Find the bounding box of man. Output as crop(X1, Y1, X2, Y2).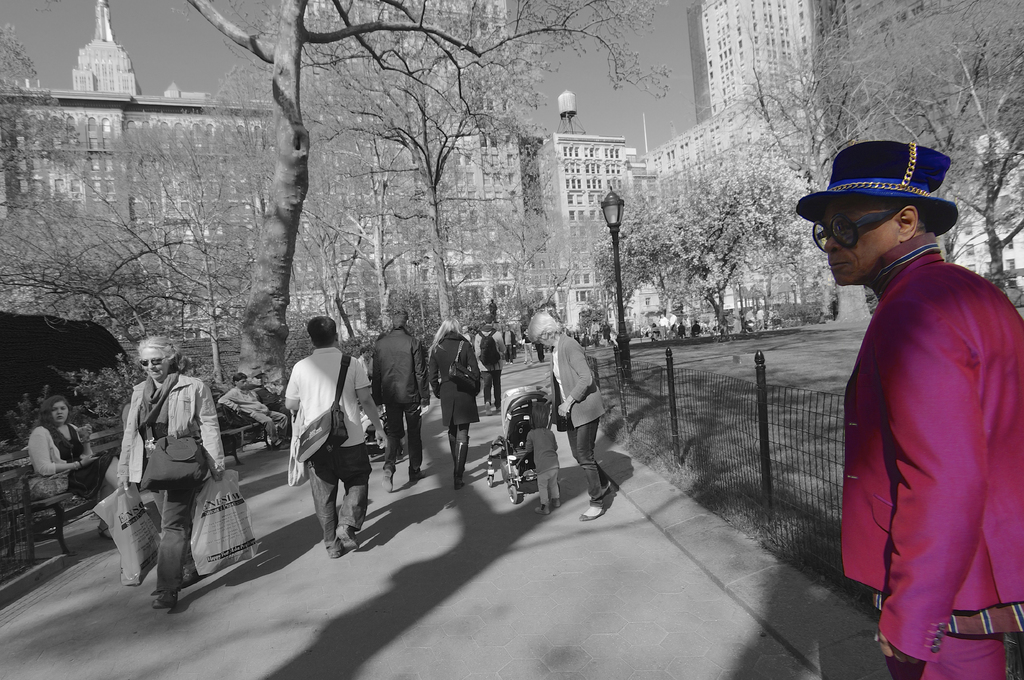
crop(282, 313, 390, 558).
